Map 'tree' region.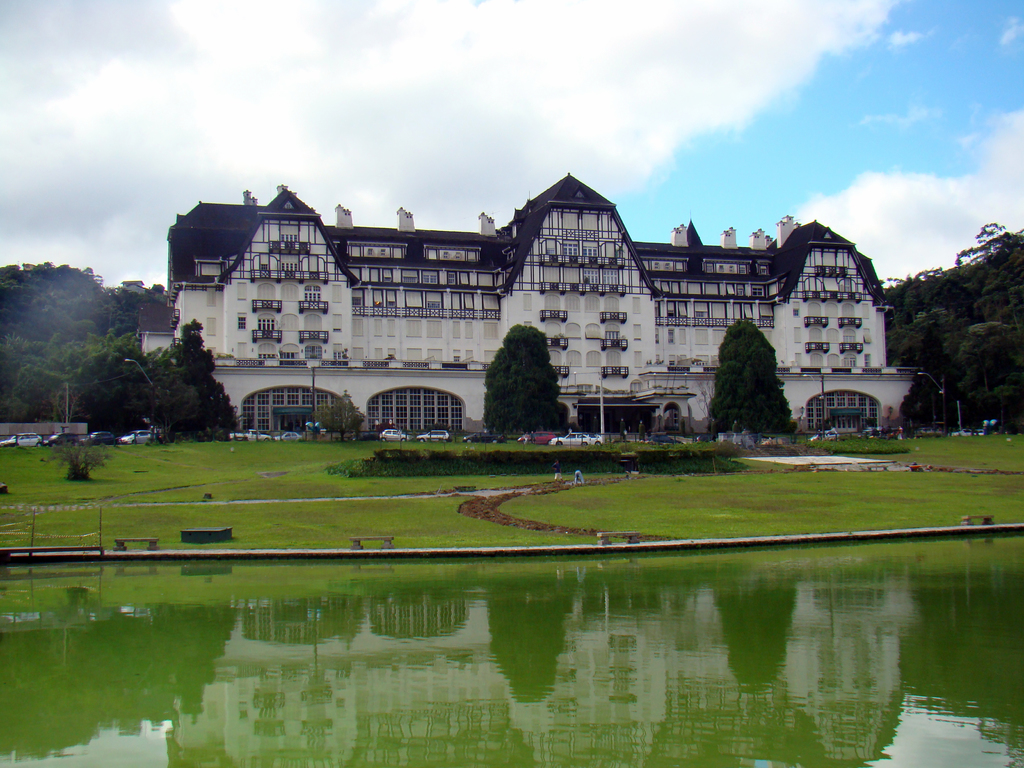
Mapped to (left=69, top=359, right=152, bottom=441).
